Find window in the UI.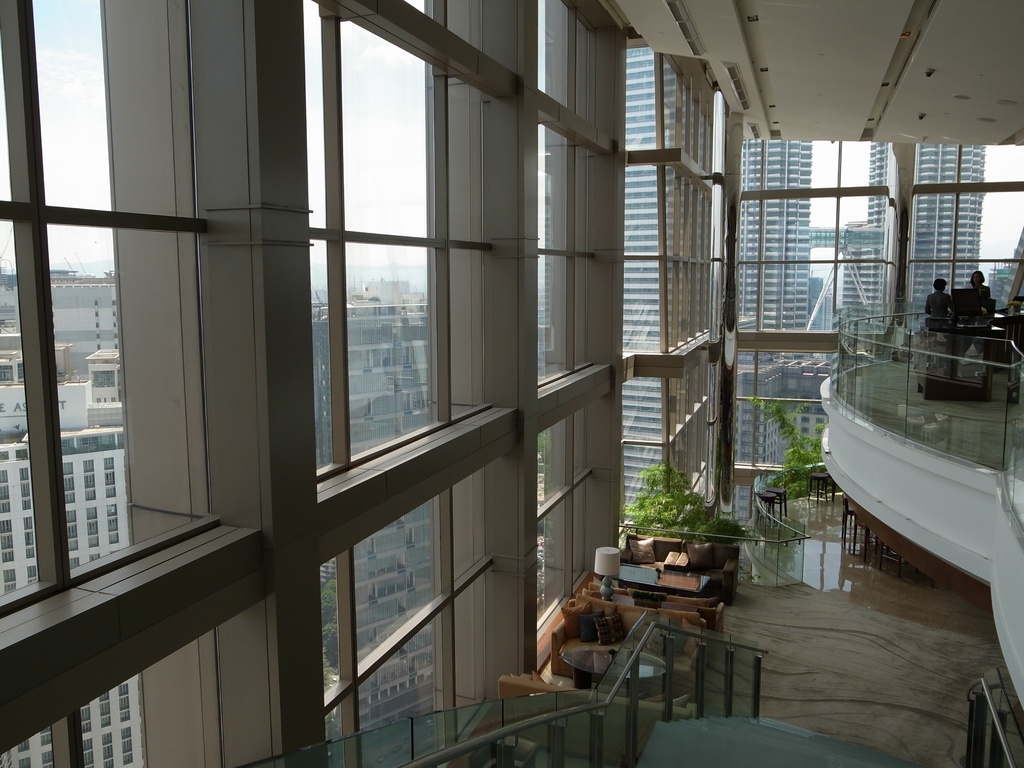
UI element at [left=22, top=753, right=38, bottom=767].
